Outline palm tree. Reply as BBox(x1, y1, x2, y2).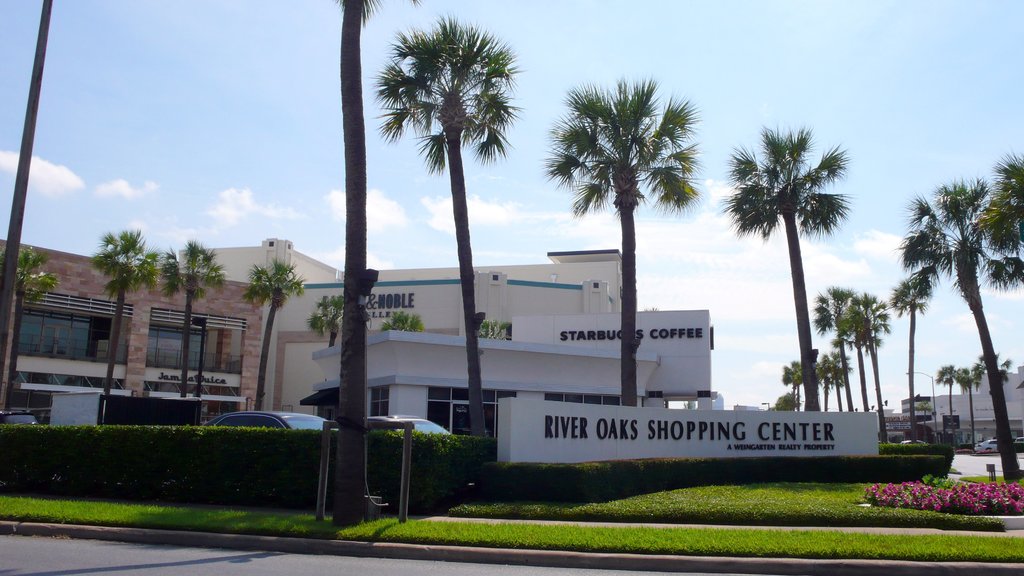
BBox(152, 229, 227, 394).
